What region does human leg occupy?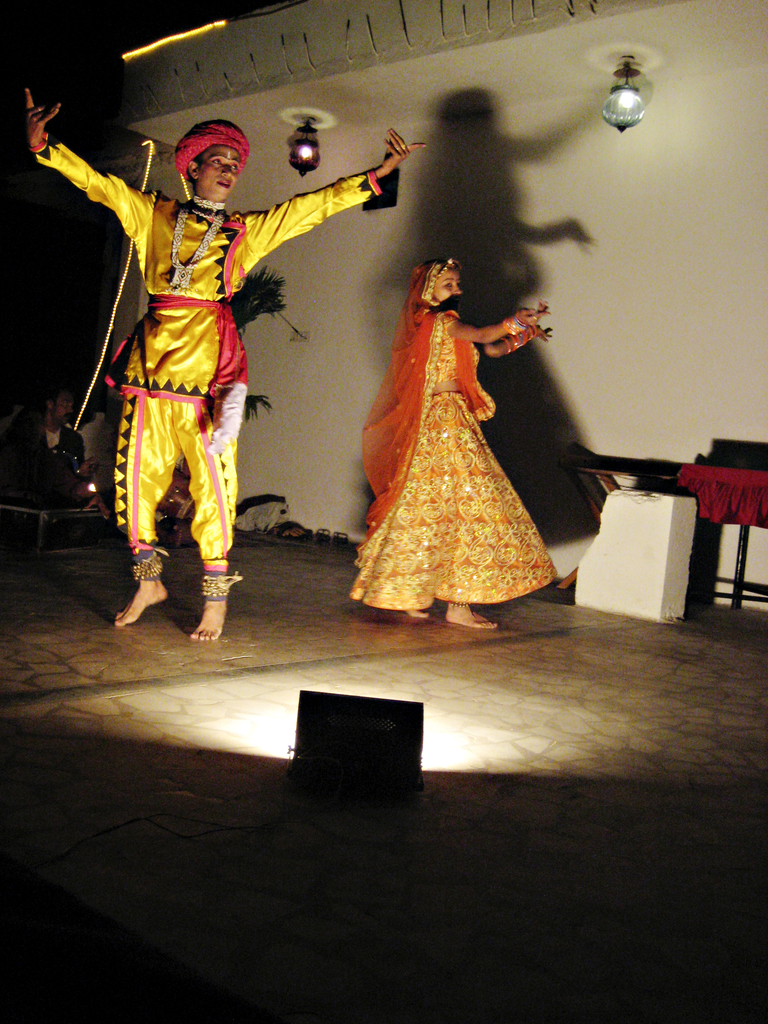
<box>116,347,175,630</box>.
